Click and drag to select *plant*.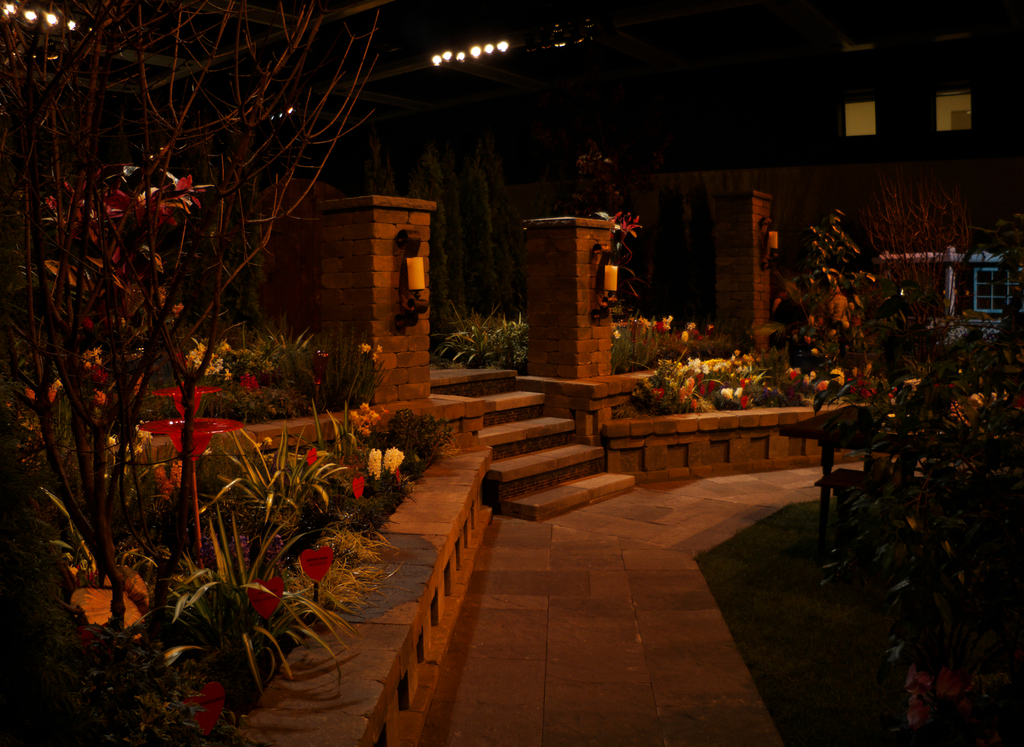
Selection: locate(431, 298, 531, 377).
